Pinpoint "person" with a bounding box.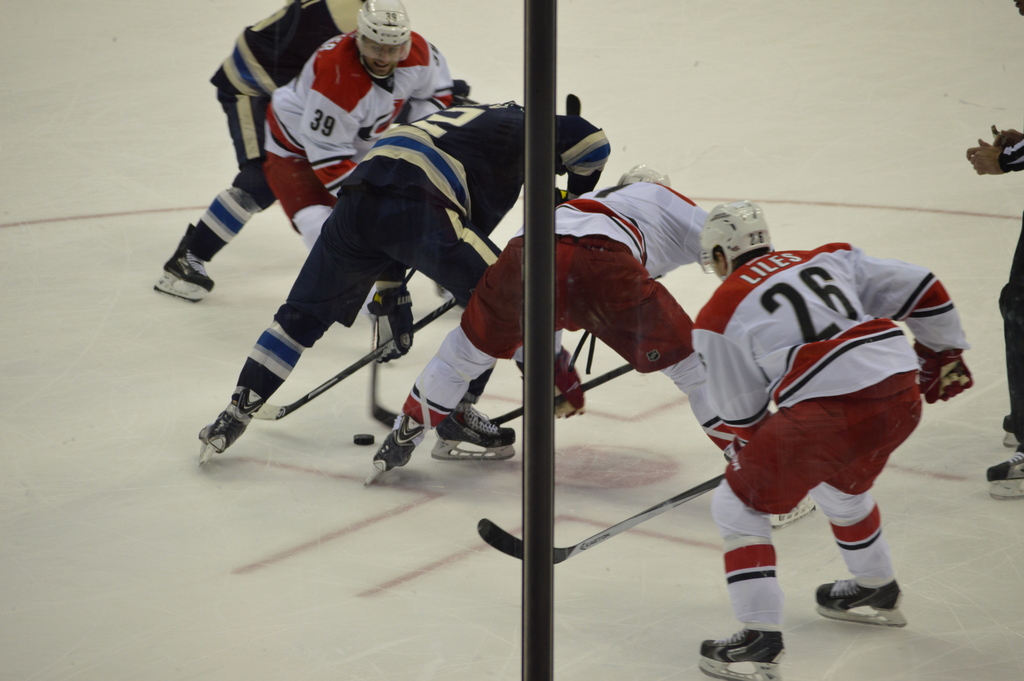
(x1=192, y1=94, x2=617, y2=491).
